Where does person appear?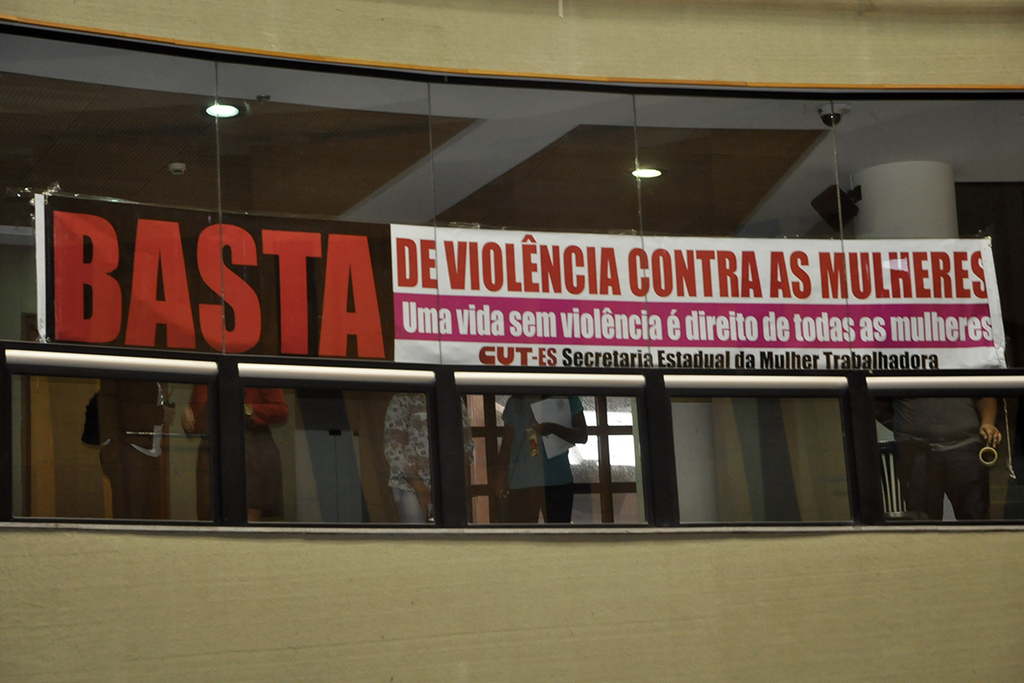
Appears at <box>496,396,544,525</box>.
